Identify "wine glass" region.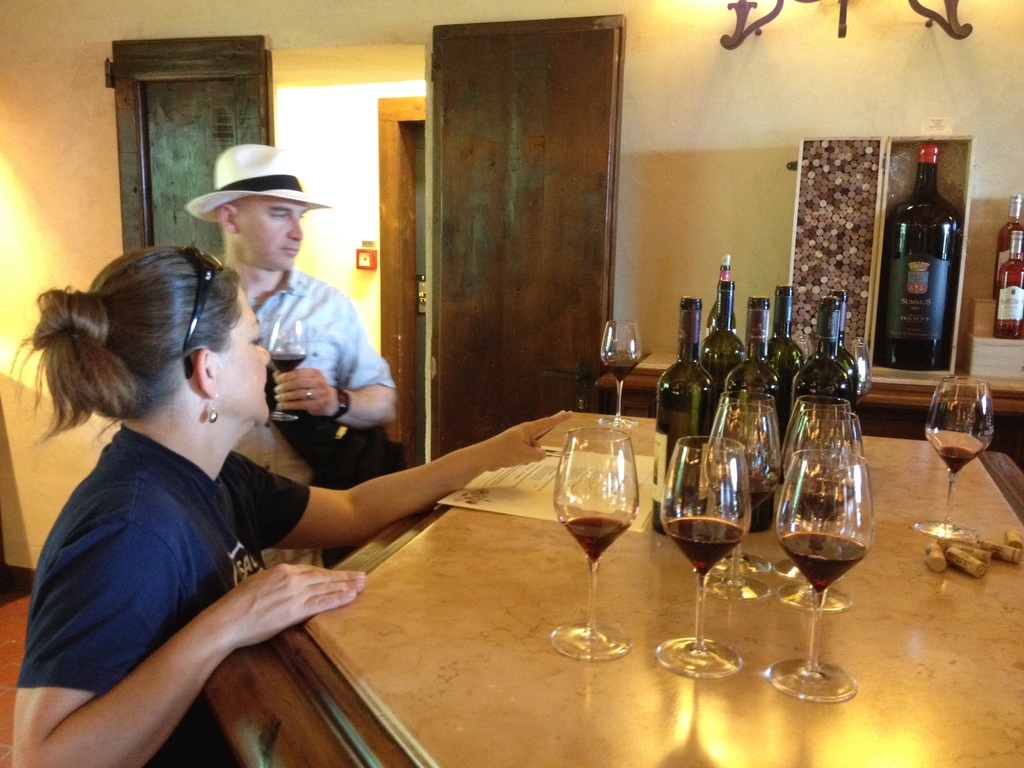
Region: {"x1": 847, "y1": 339, "x2": 869, "y2": 435}.
